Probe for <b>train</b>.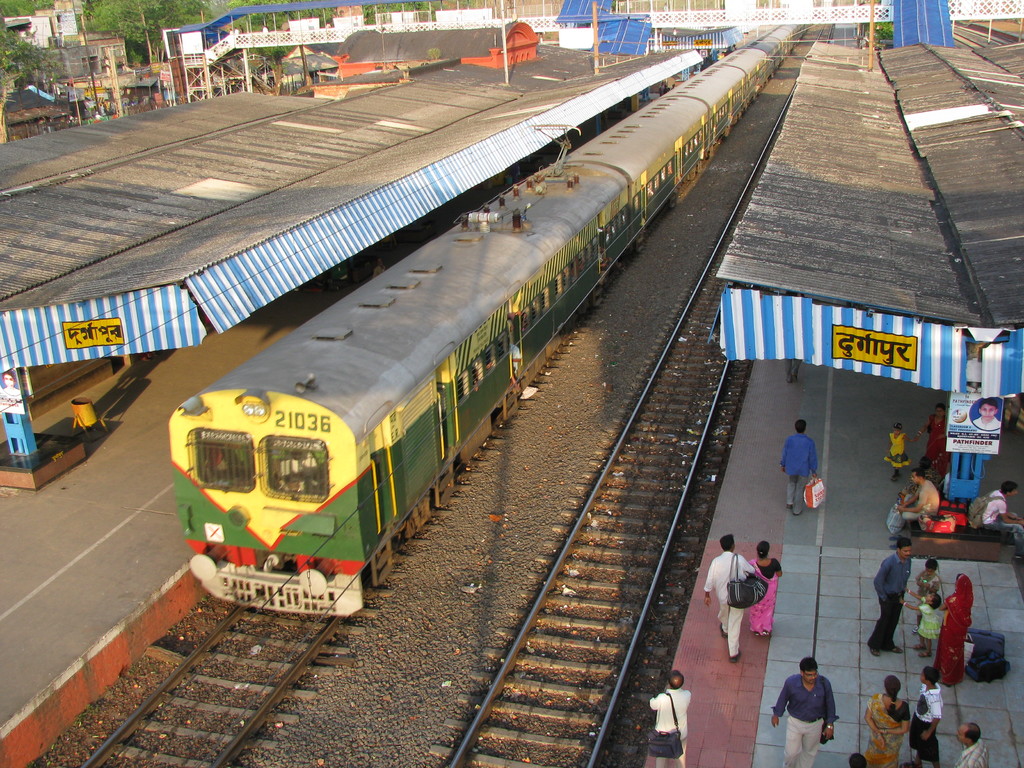
Probe result: bbox=(174, 19, 809, 628).
